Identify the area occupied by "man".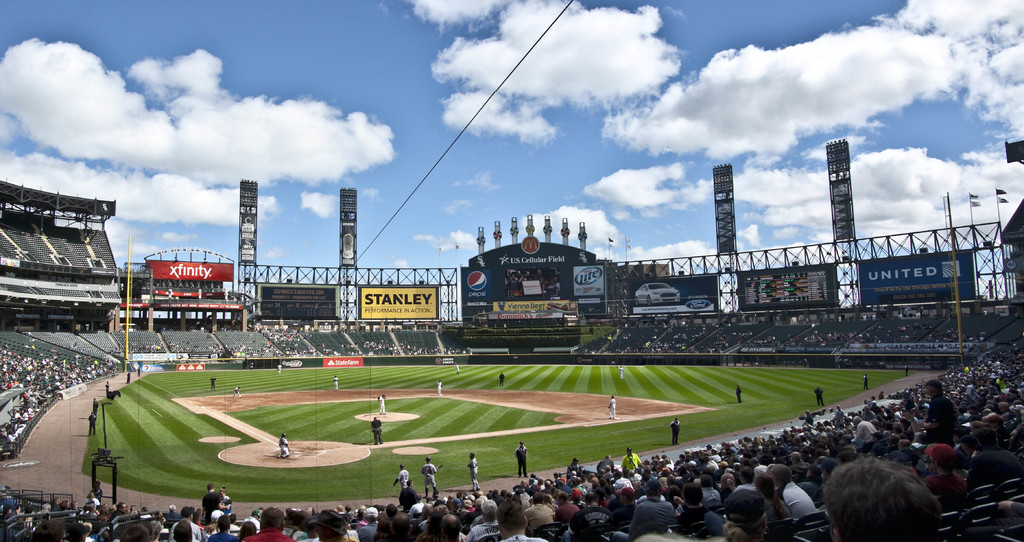
Area: 101/379/108/393.
